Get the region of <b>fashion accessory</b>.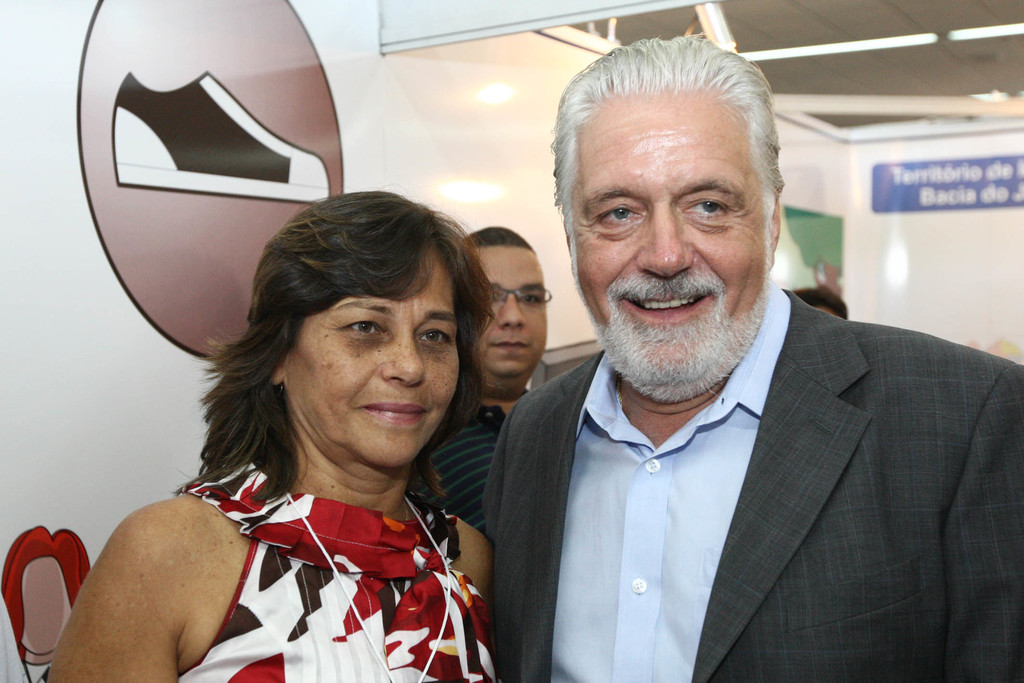
(left=111, top=70, right=330, bottom=205).
